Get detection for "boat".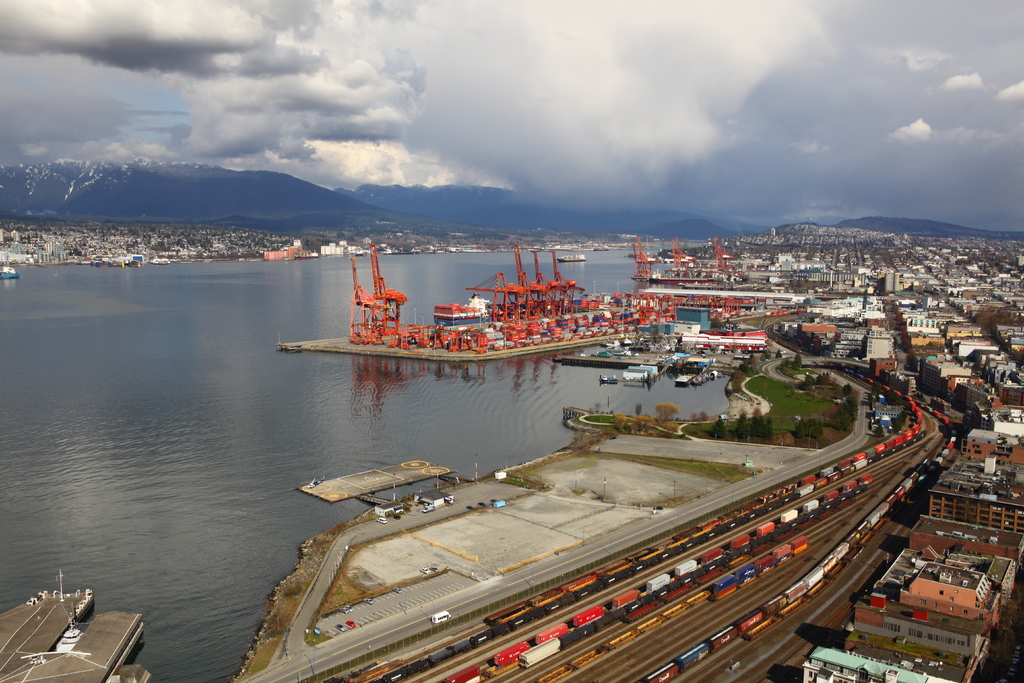
Detection: bbox=(435, 292, 511, 325).
